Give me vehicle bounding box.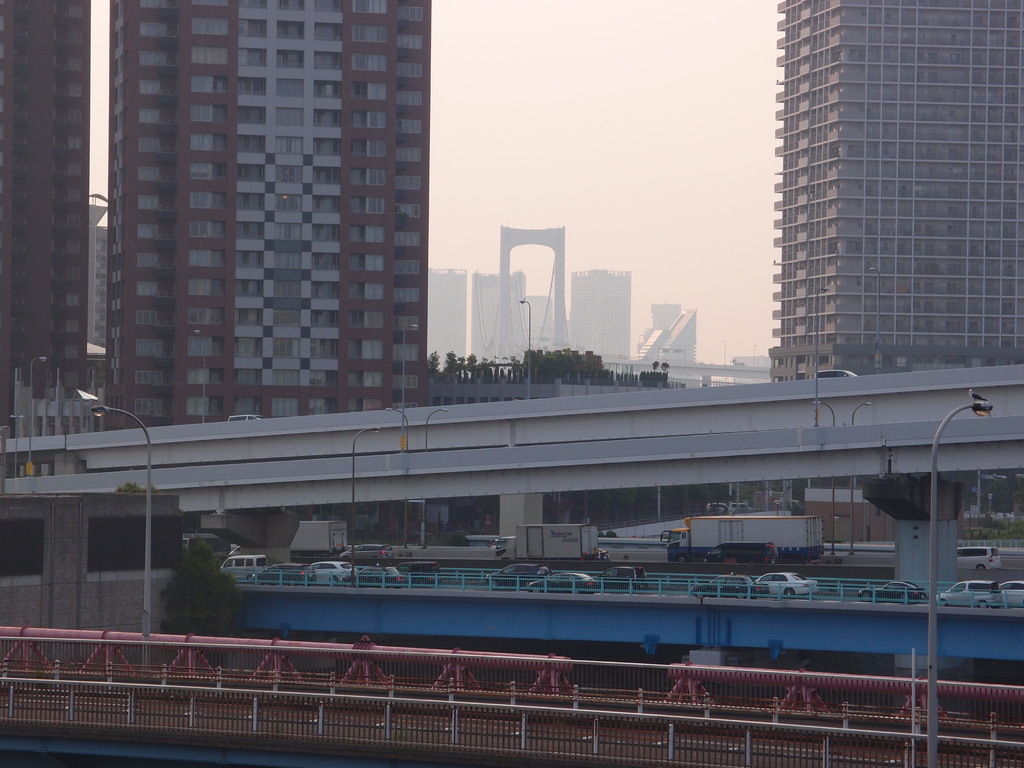
[285, 519, 347, 556].
